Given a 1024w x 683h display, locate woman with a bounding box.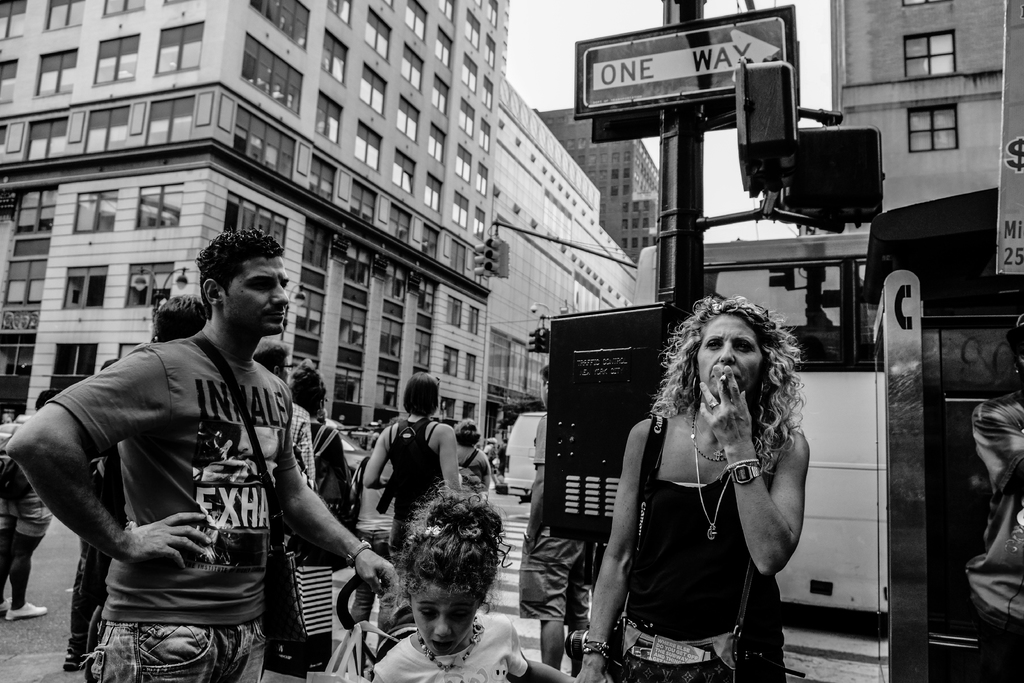
Located: Rect(287, 361, 362, 682).
